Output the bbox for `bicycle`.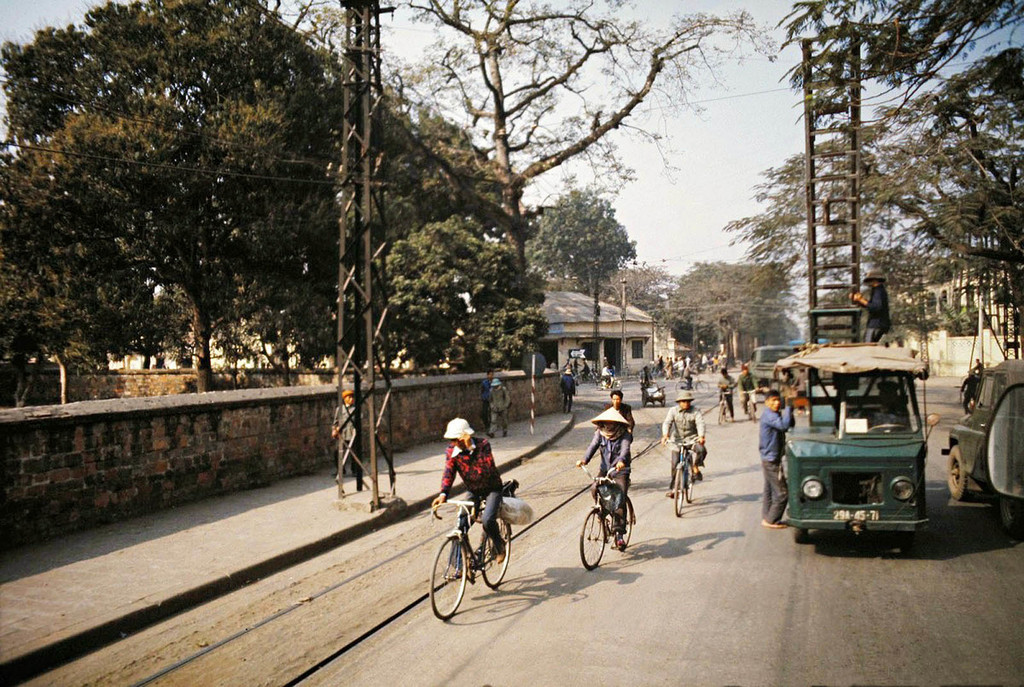
bbox=(712, 394, 729, 424).
